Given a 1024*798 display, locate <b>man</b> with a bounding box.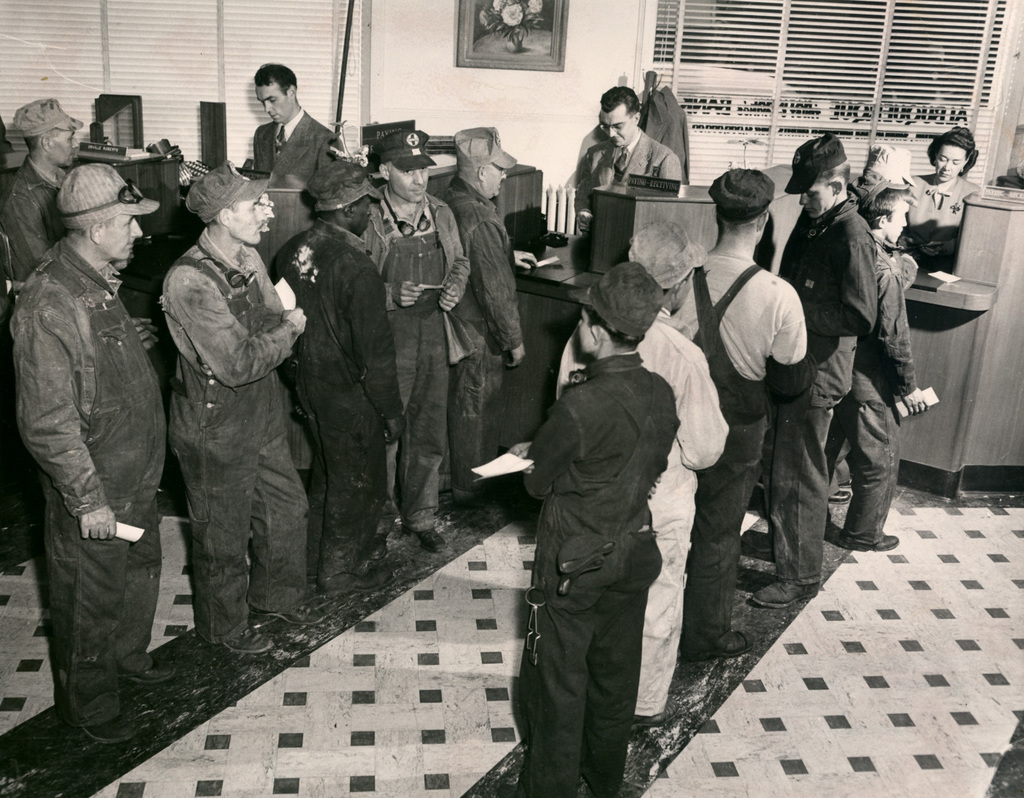
Located: bbox=(275, 160, 409, 598).
